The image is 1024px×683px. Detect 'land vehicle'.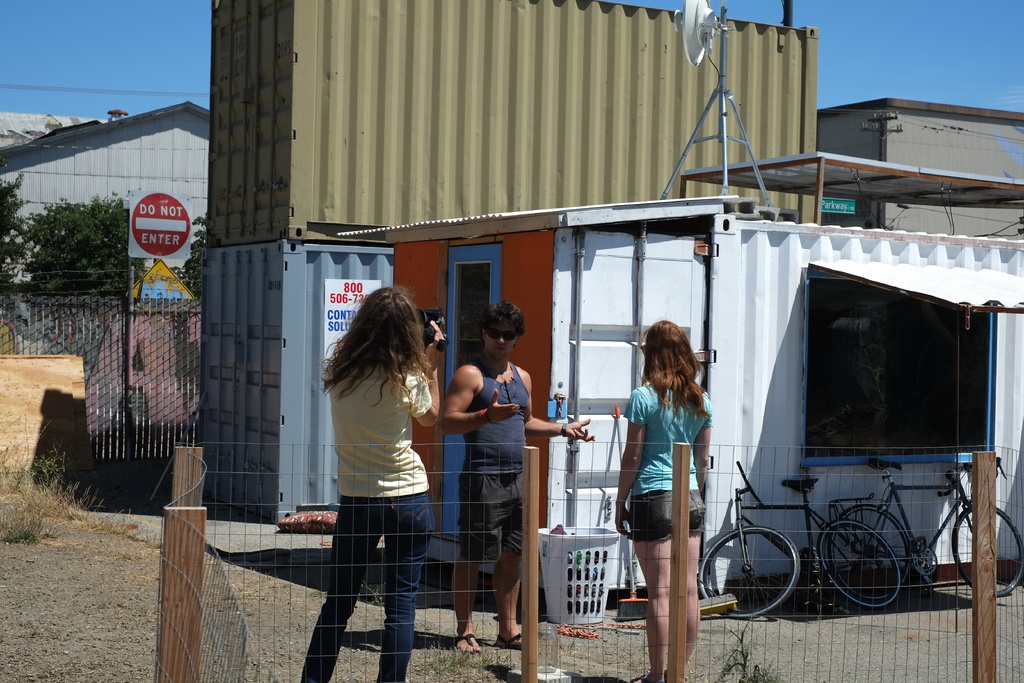
Detection: l=827, t=460, r=1023, b=598.
